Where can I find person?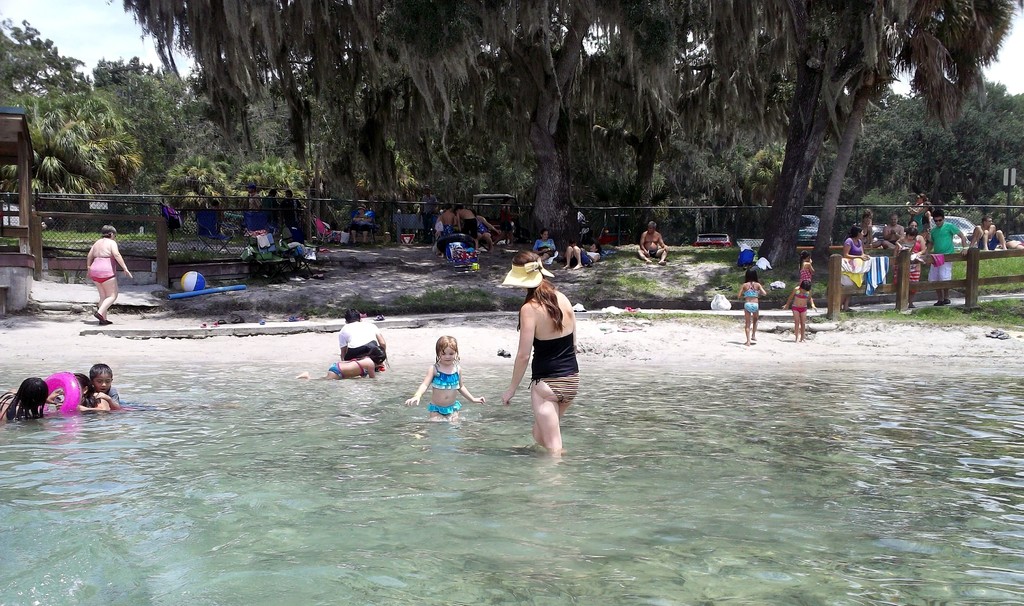
You can find it at box(278, 189, 297, 232).
